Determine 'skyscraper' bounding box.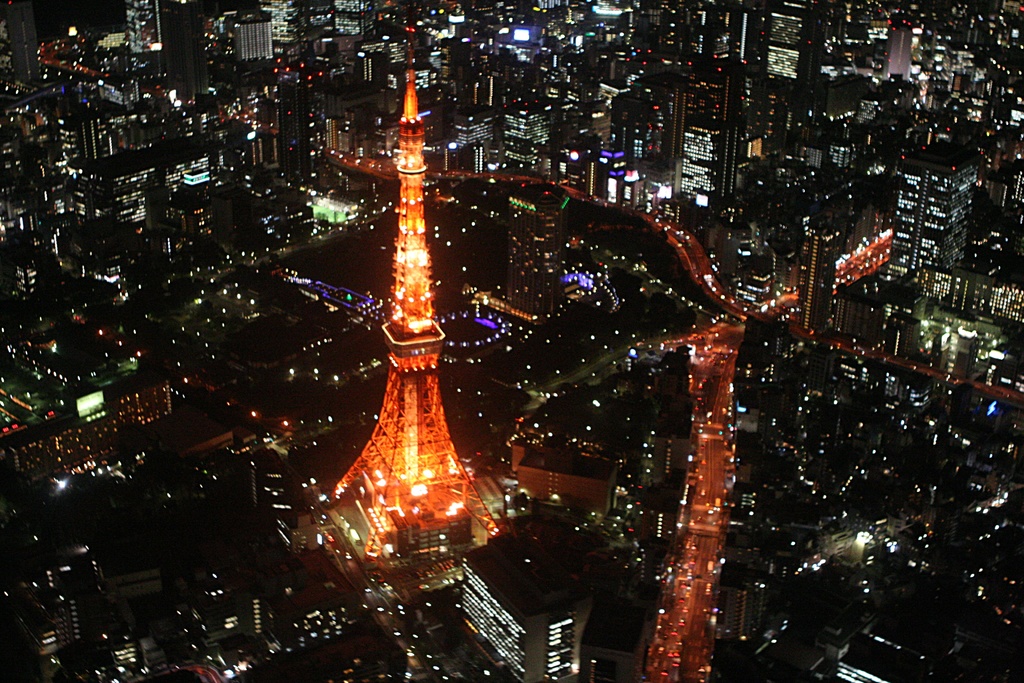
Determined: locate(881, 115, 984, 291).
